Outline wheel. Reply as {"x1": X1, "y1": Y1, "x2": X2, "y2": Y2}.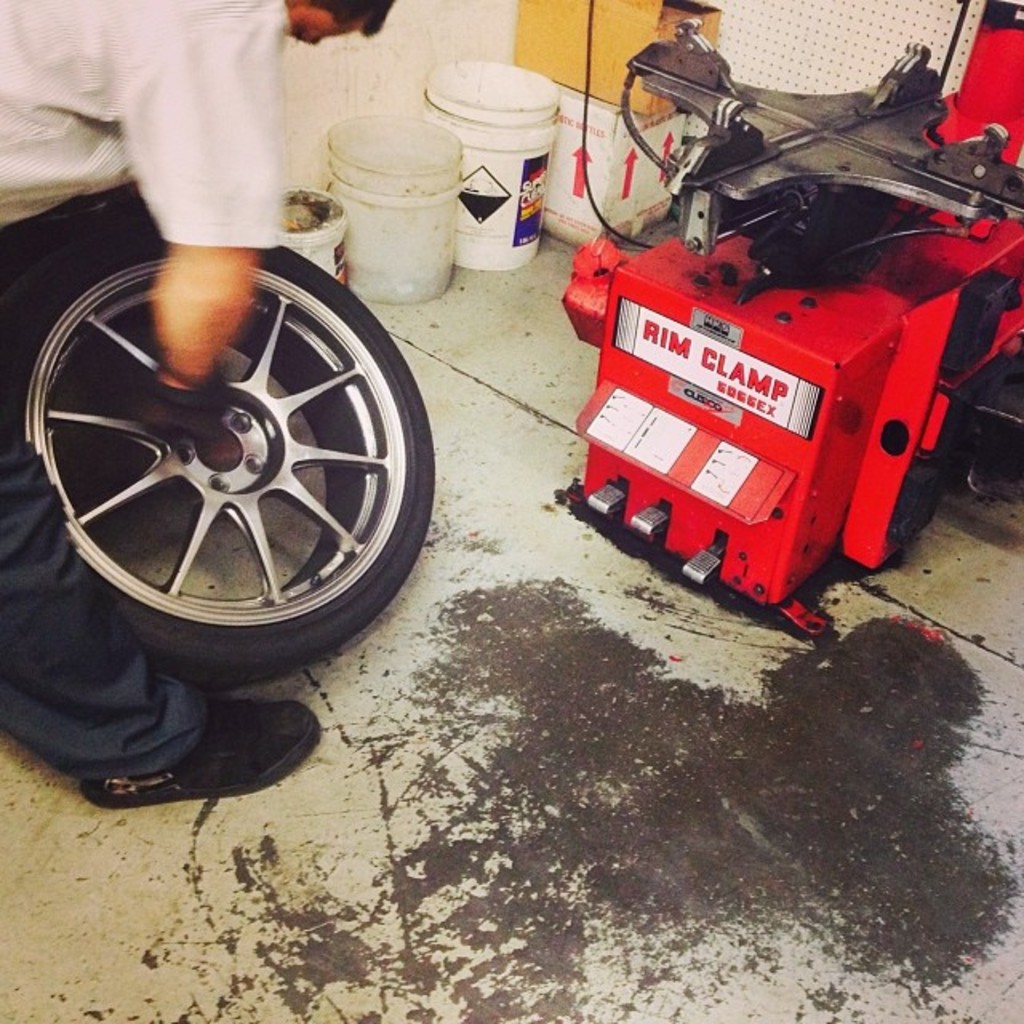
{"x1": 21, "y1": 235, "x2": 432, "y2": 672}.
